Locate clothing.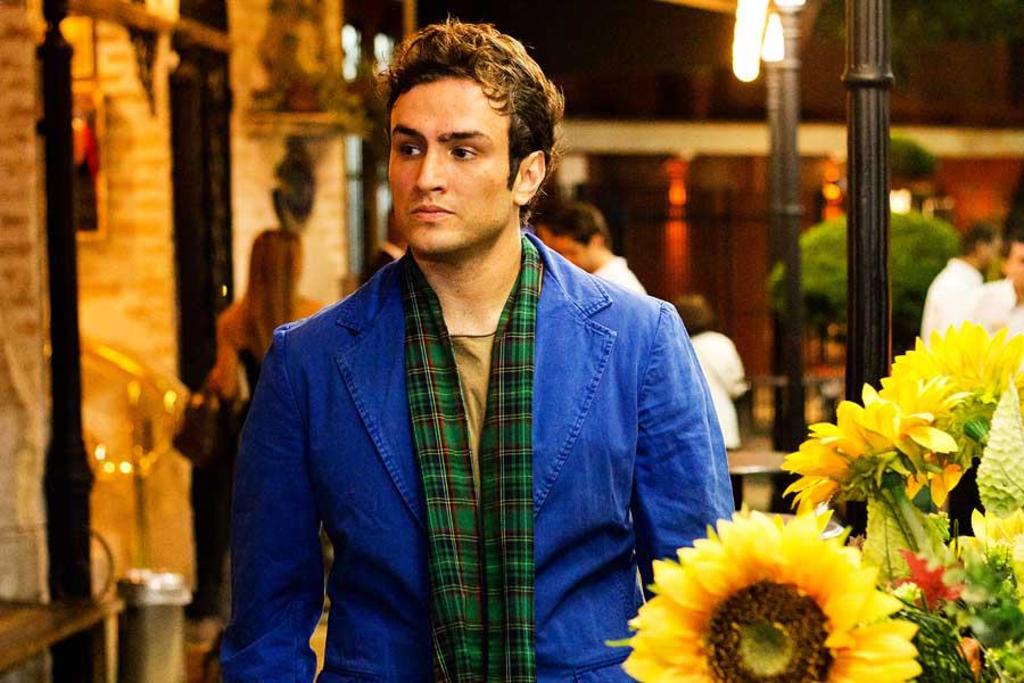
Bounding box: {"left": 918, "top": 256, "right": 983, "bottom": 342}.
